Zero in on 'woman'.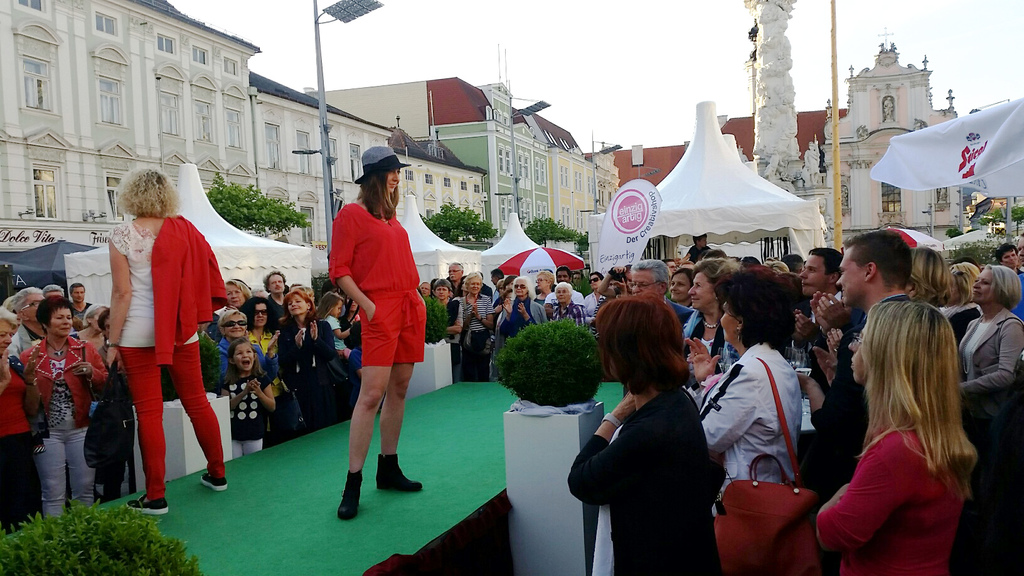
Zeroed in: x1=278 y1=288 x2=337 y2=431.
